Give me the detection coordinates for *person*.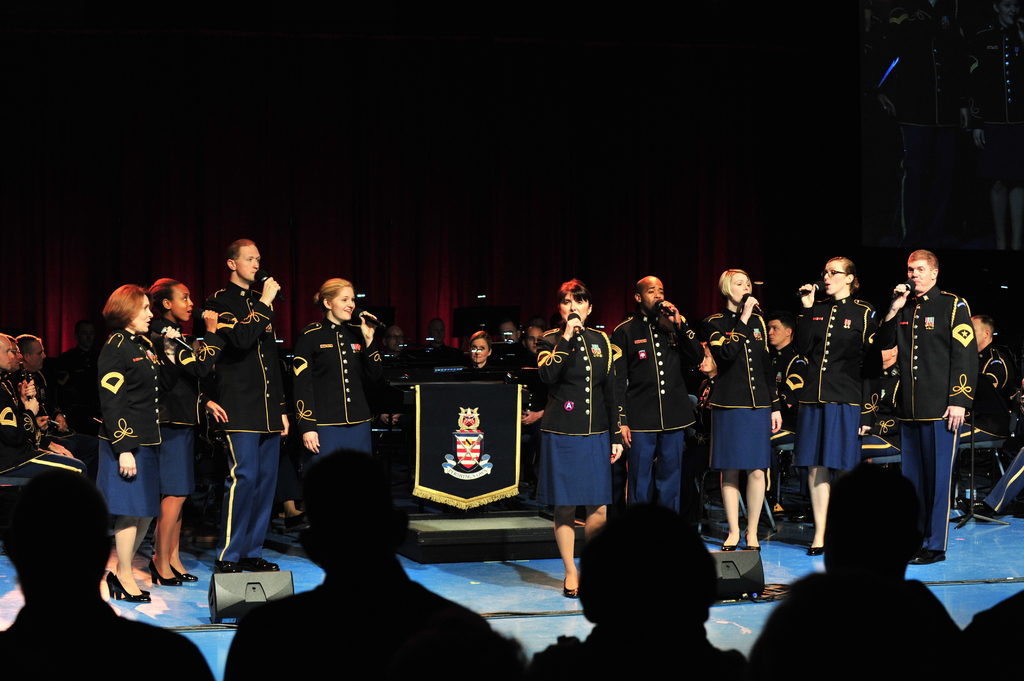
select_region(0, 477, 213, 680).
